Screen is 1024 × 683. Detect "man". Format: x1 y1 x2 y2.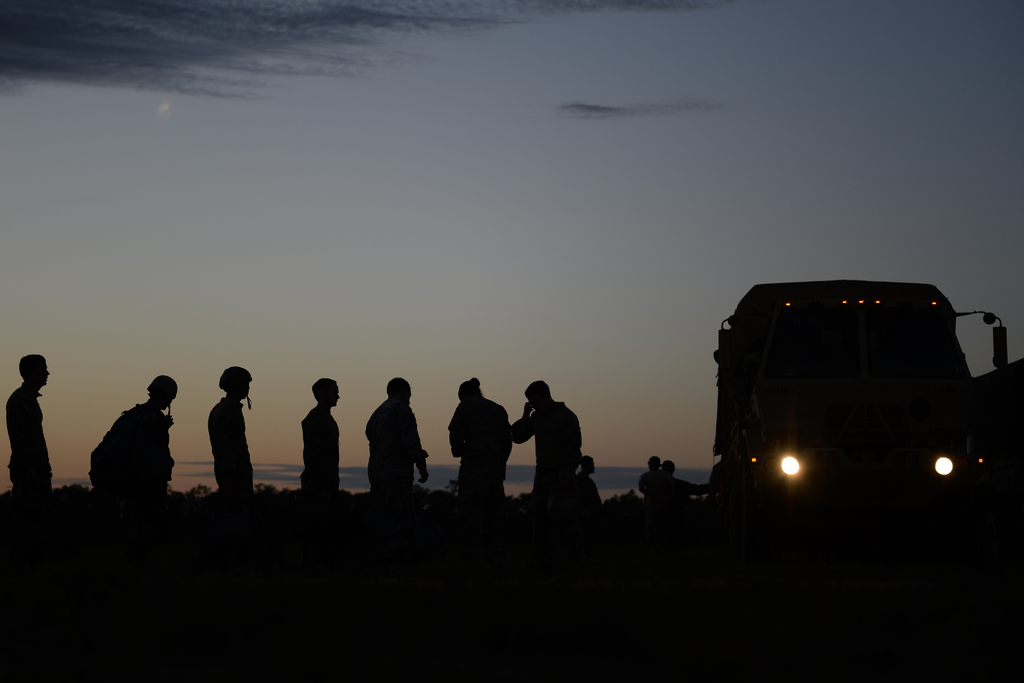
504 381 585 504.
